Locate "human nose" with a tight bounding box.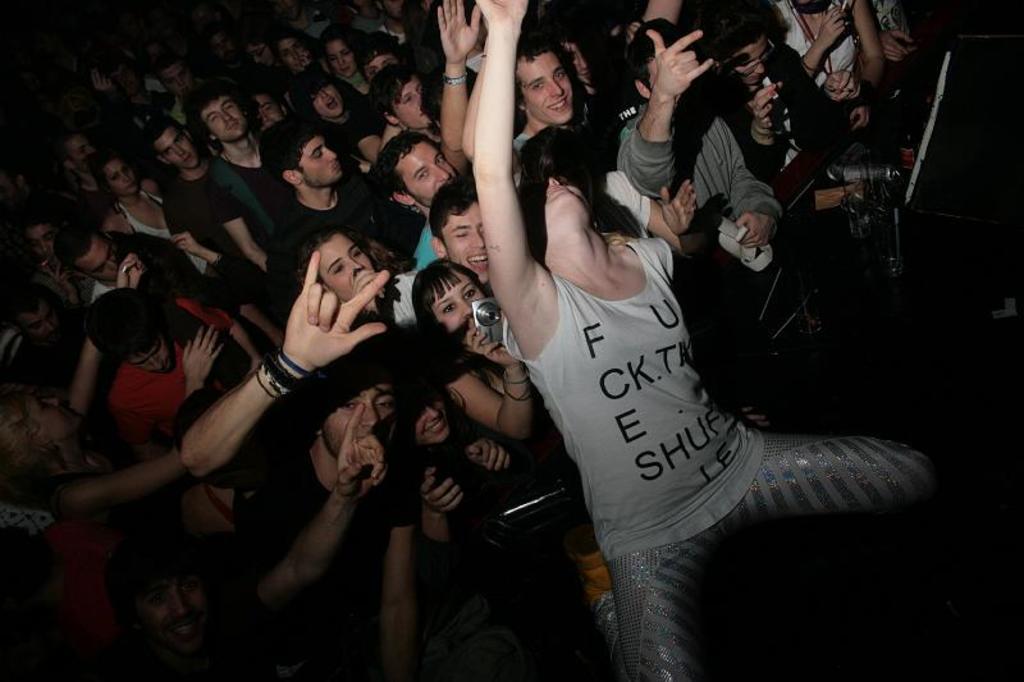
left=221, top=113, right=232, bottom=125.
